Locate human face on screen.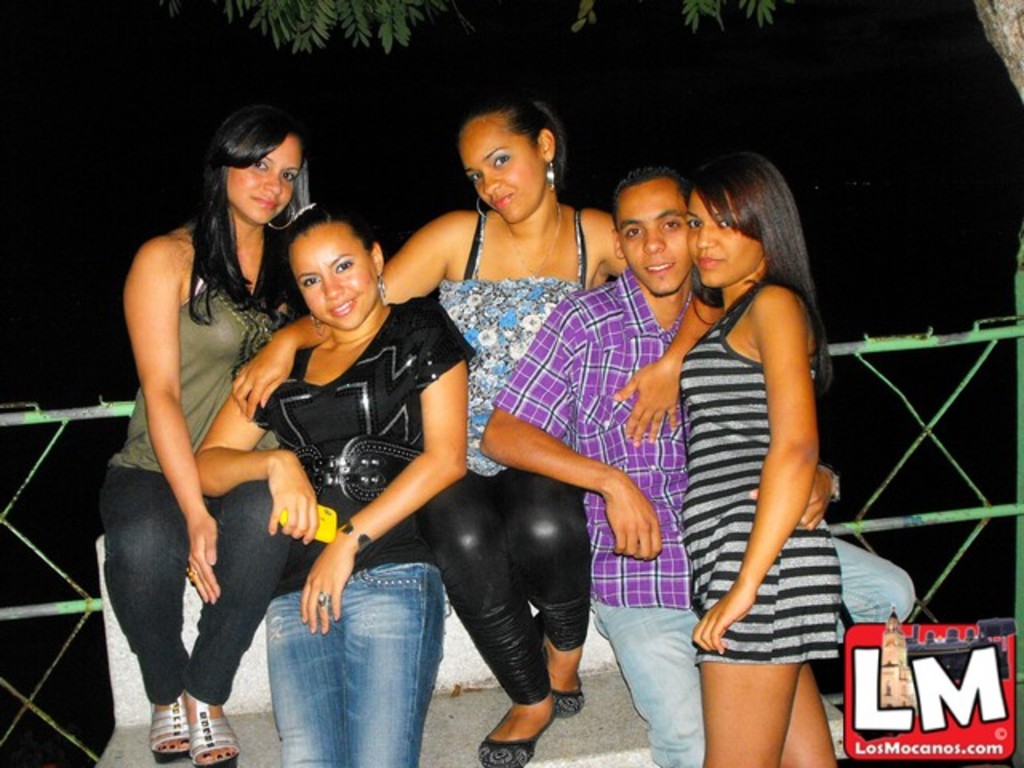
On screen at {"x1": 459, "y1": 123, "x2": 544, "y2": 224}.
